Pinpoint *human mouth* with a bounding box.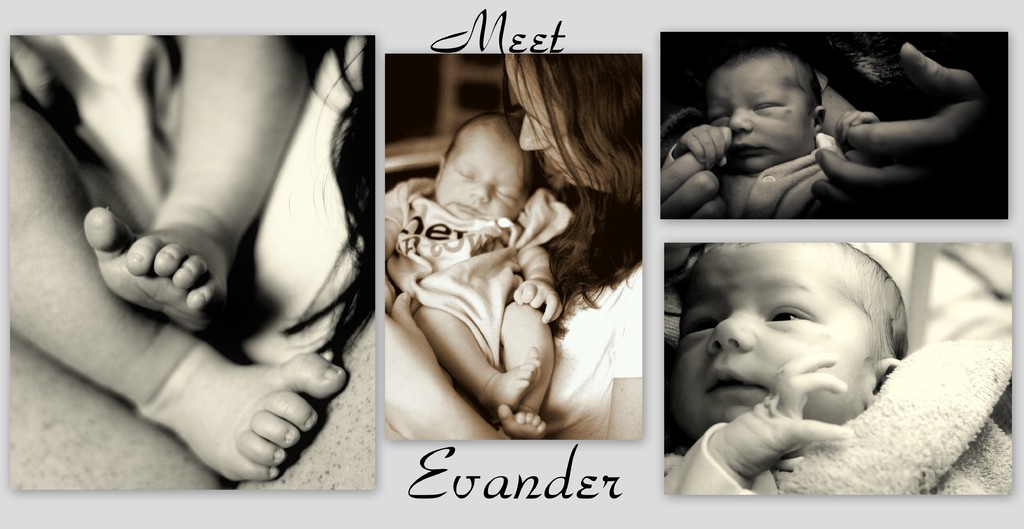
select_region(729, 140, 766, 154).
